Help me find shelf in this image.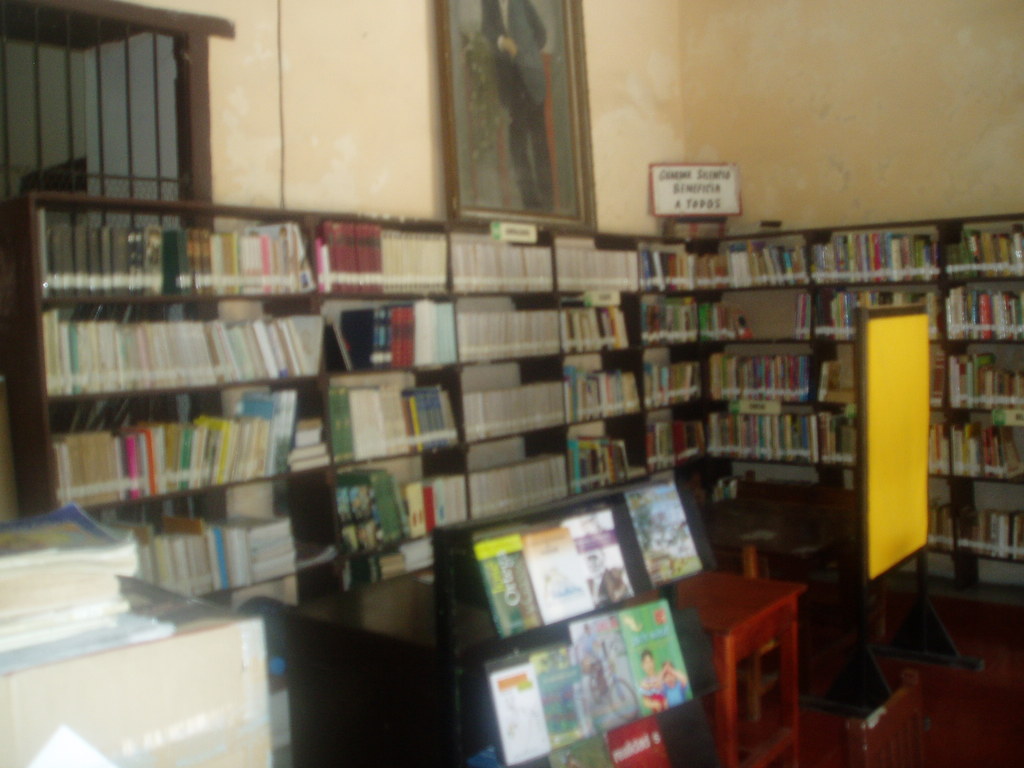
Found it: crop(953, 411, 1023, 476).
